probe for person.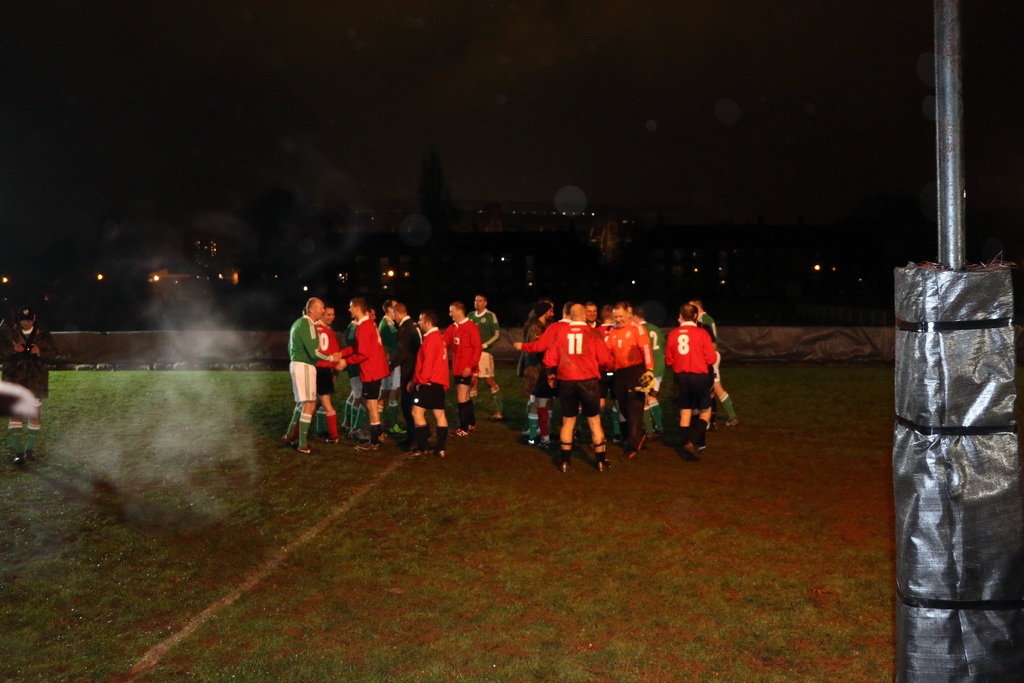
Probe result: crop(0, 306, 59, 466).
